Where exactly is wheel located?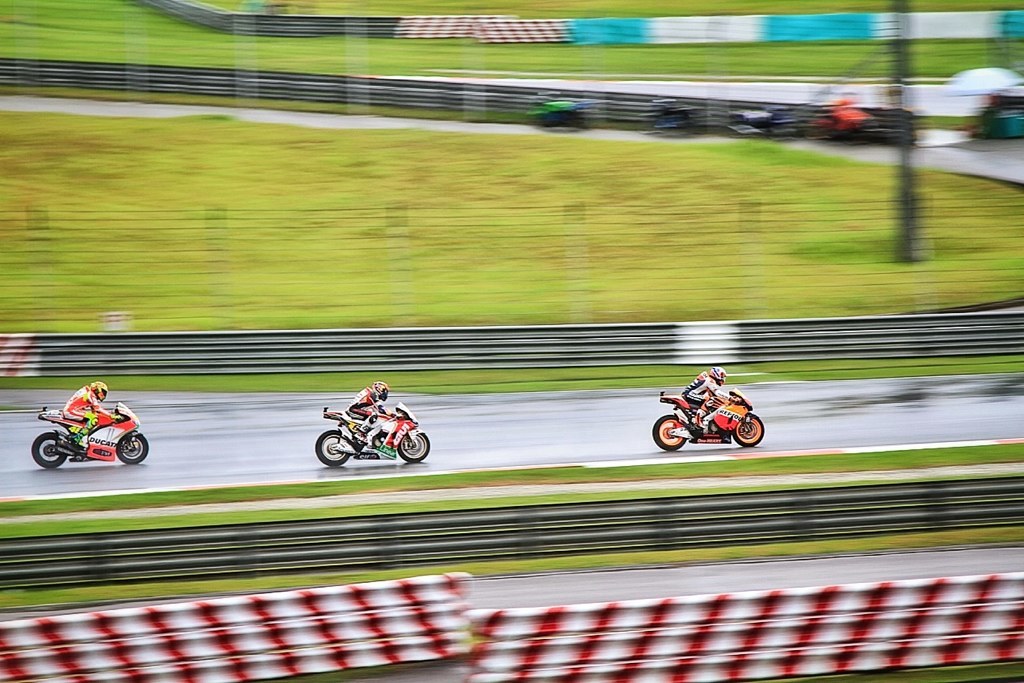
Its bounding box is [x1=732, y1=413, x2=765, y2=451].
